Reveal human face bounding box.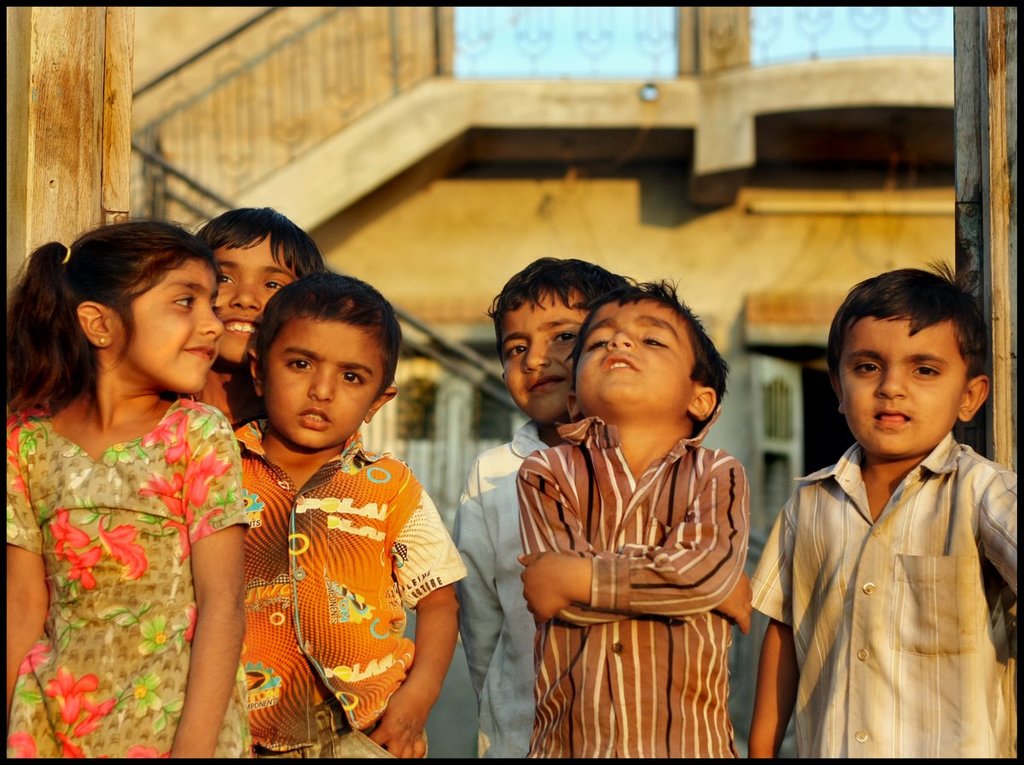
Revealed: BBox(257, 323, 381, 449).
